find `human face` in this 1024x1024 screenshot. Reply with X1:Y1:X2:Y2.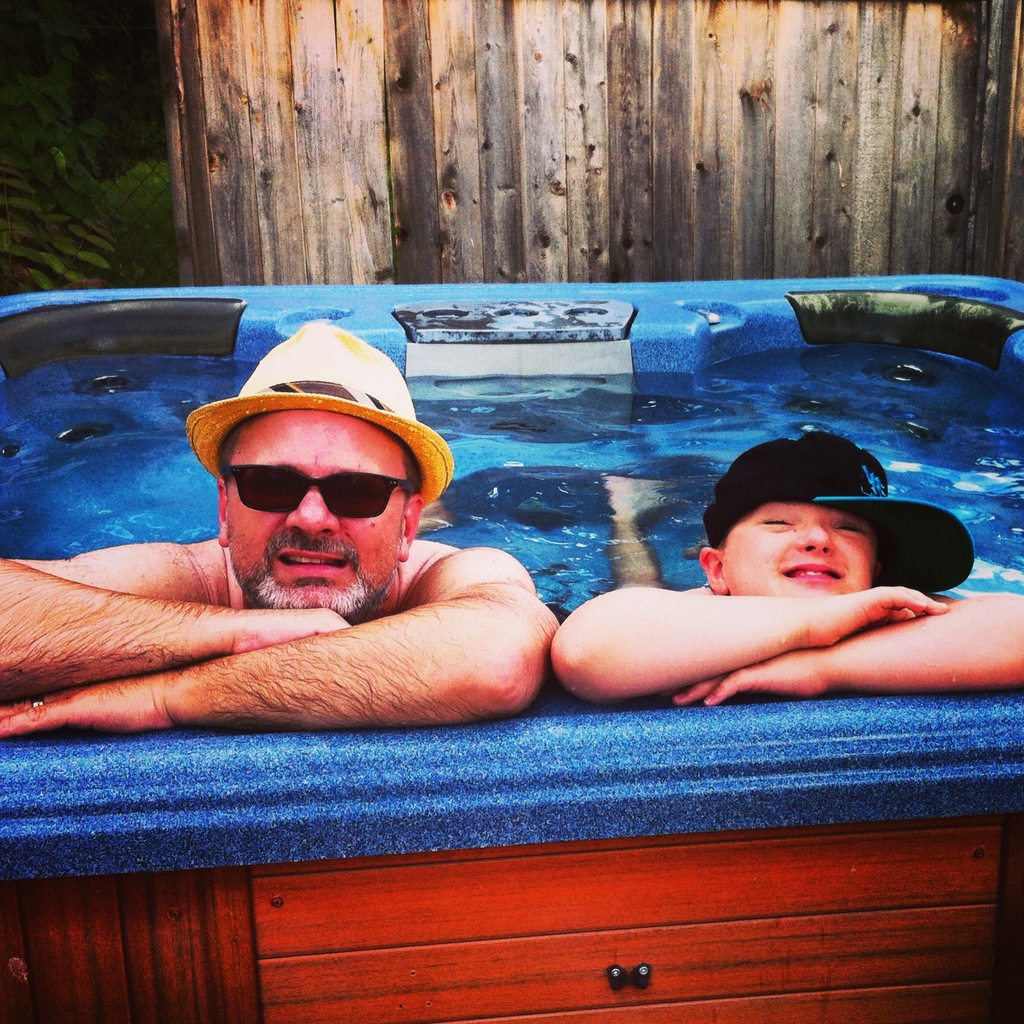
225:407:404:617.
